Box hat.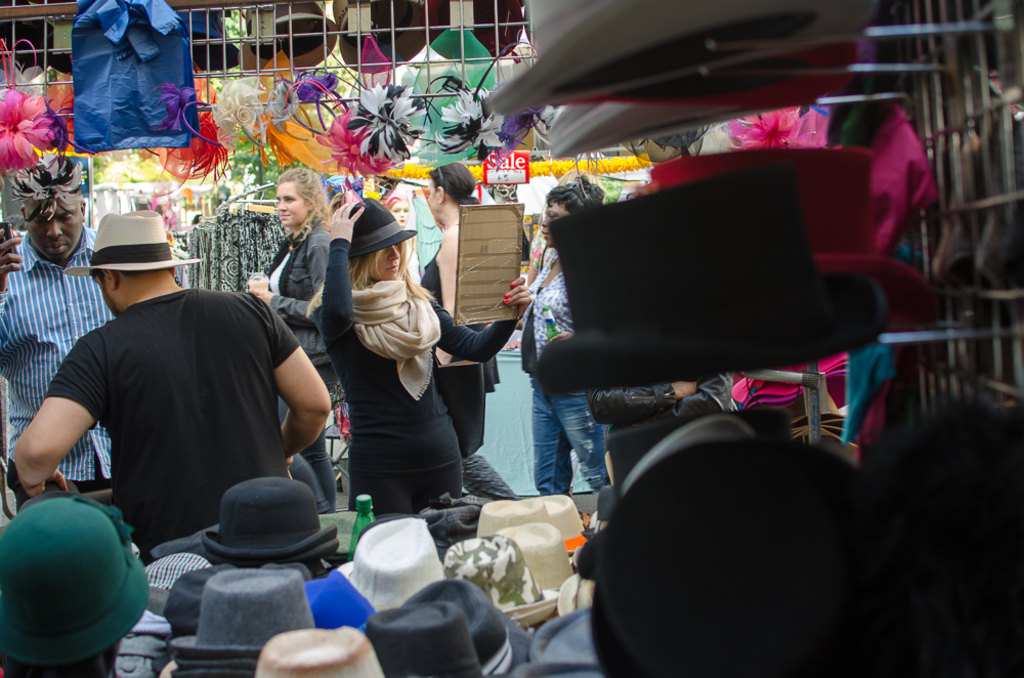
481, 491, 593, 555.
